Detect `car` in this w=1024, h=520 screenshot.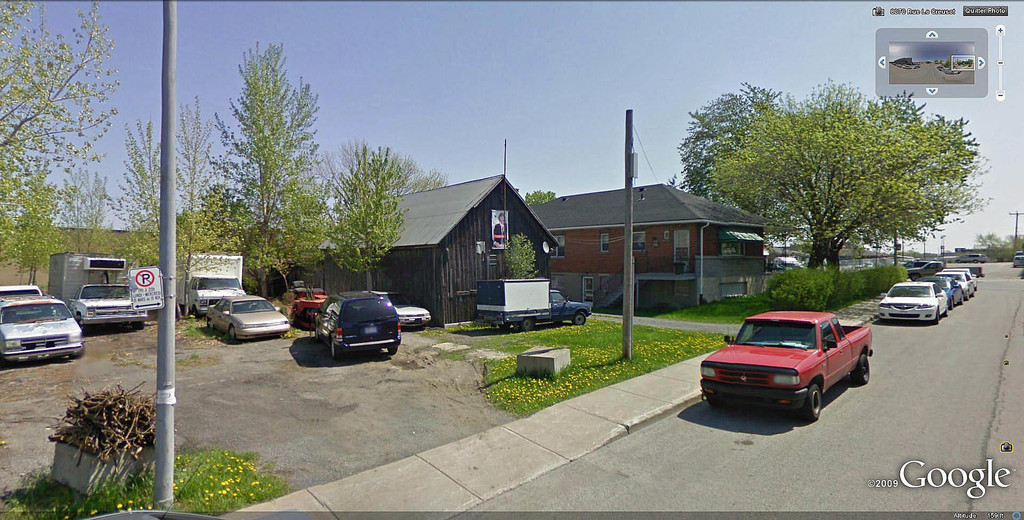
Detection: box(852, 262, 863, 269).
